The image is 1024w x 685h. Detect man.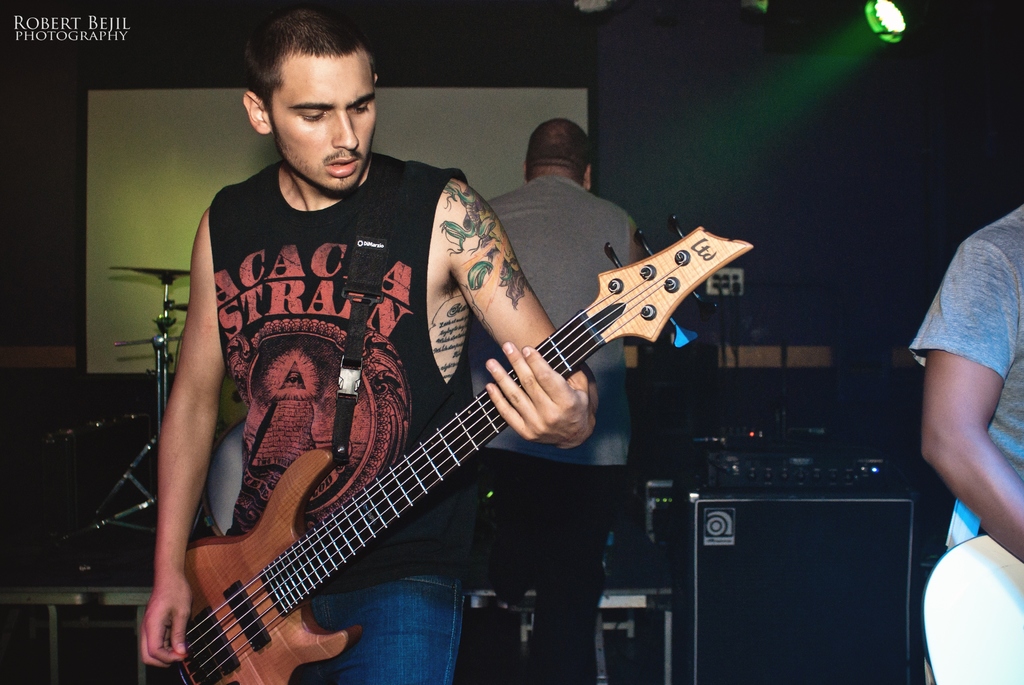
Detection: x1=908, y1=202, x2=1023, y2=564.
